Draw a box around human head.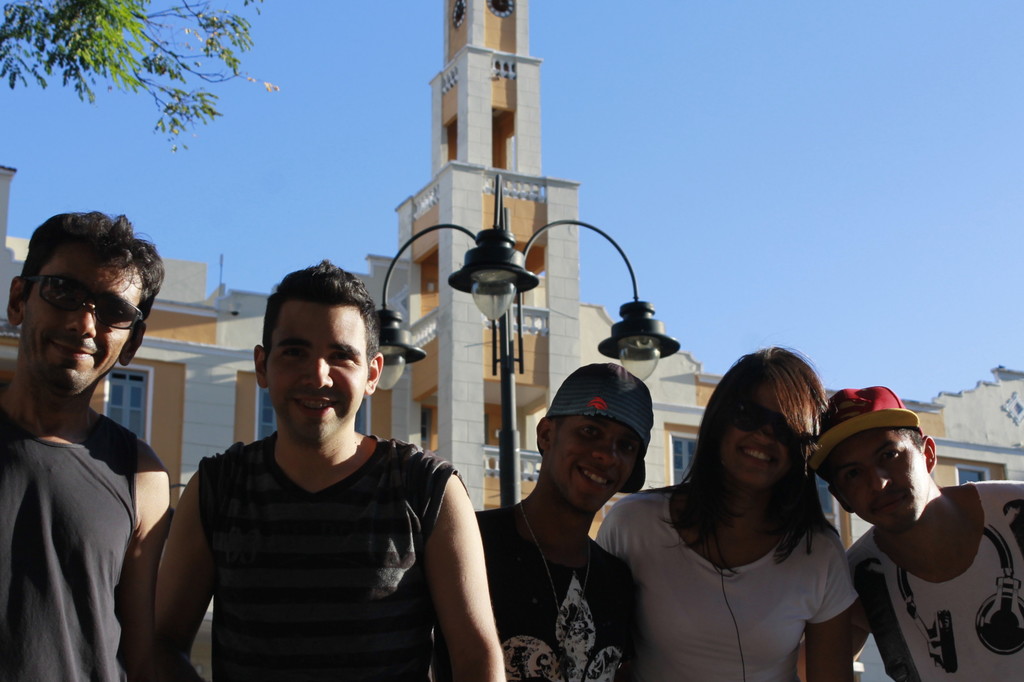
box=[813, 387, 941, 532].
